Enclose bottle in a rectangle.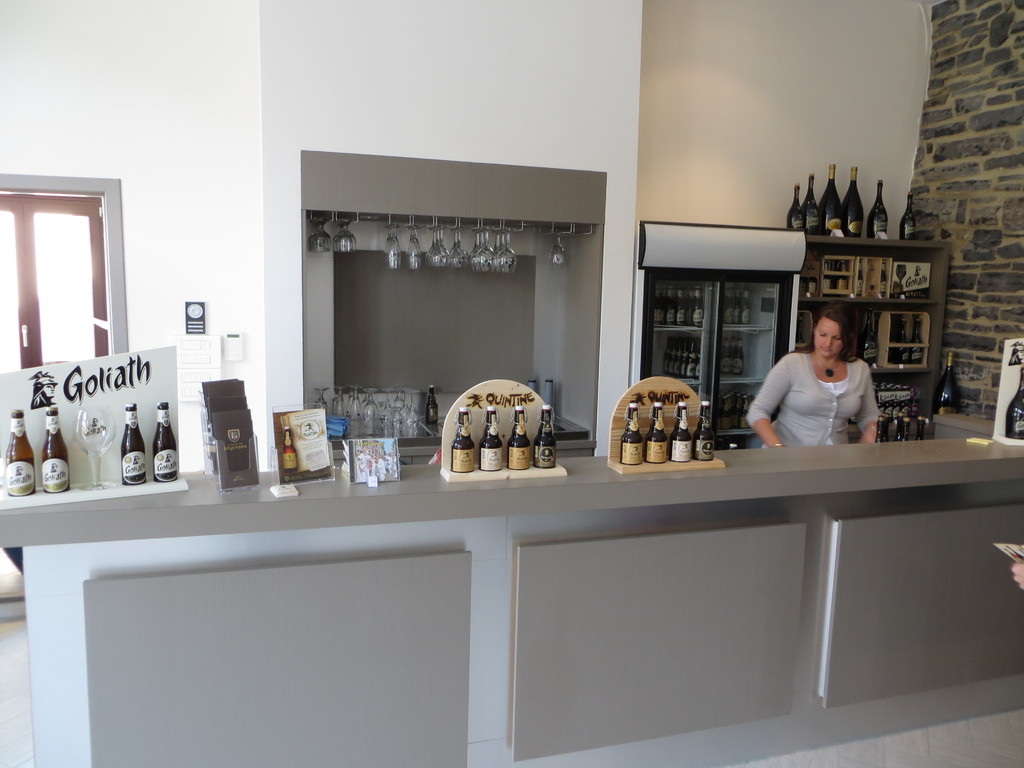
crop(911, 323, 924, 362).
